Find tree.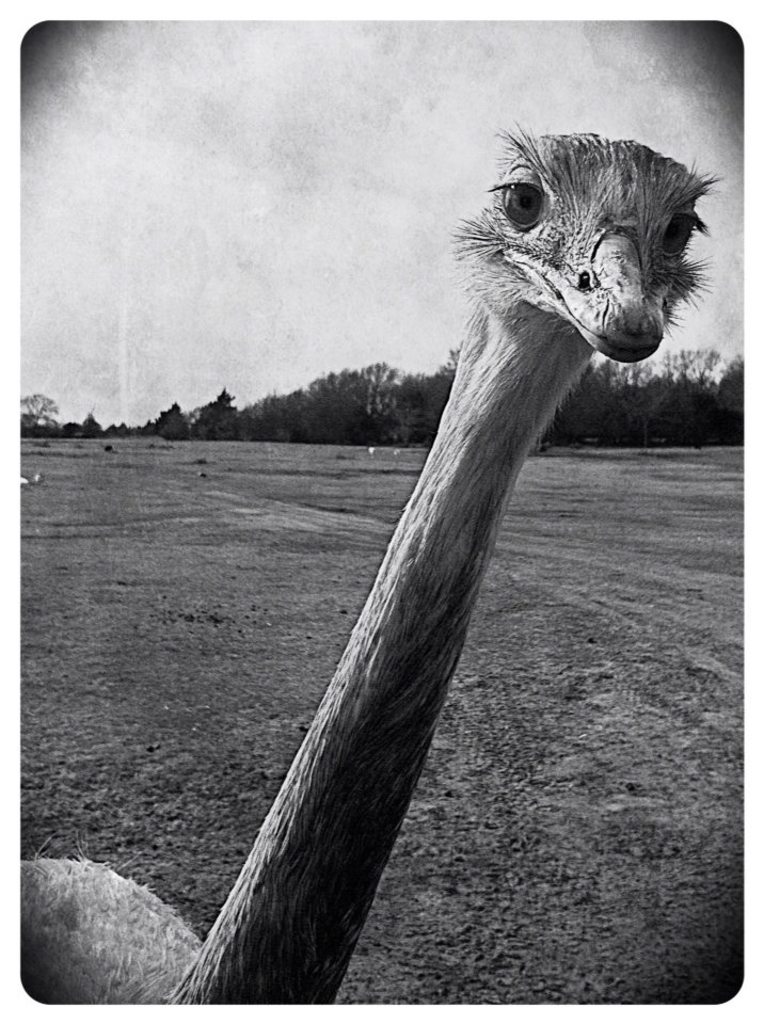
select_region(196, 383, 244, 433).
